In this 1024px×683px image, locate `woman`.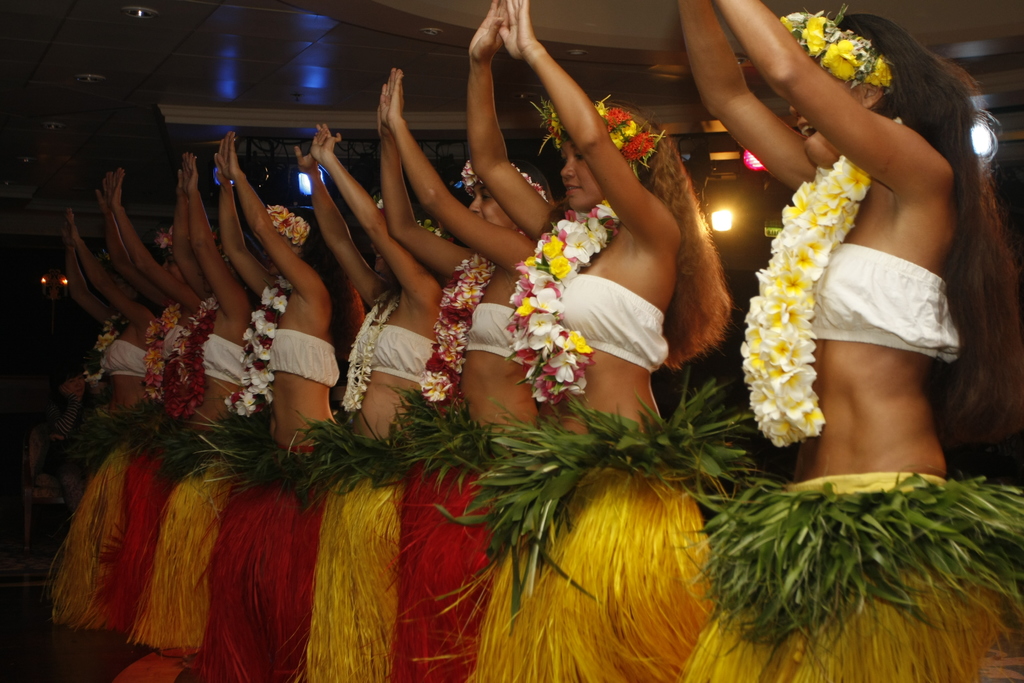
Bounding box: select_region(454, 0, 750, 682).
